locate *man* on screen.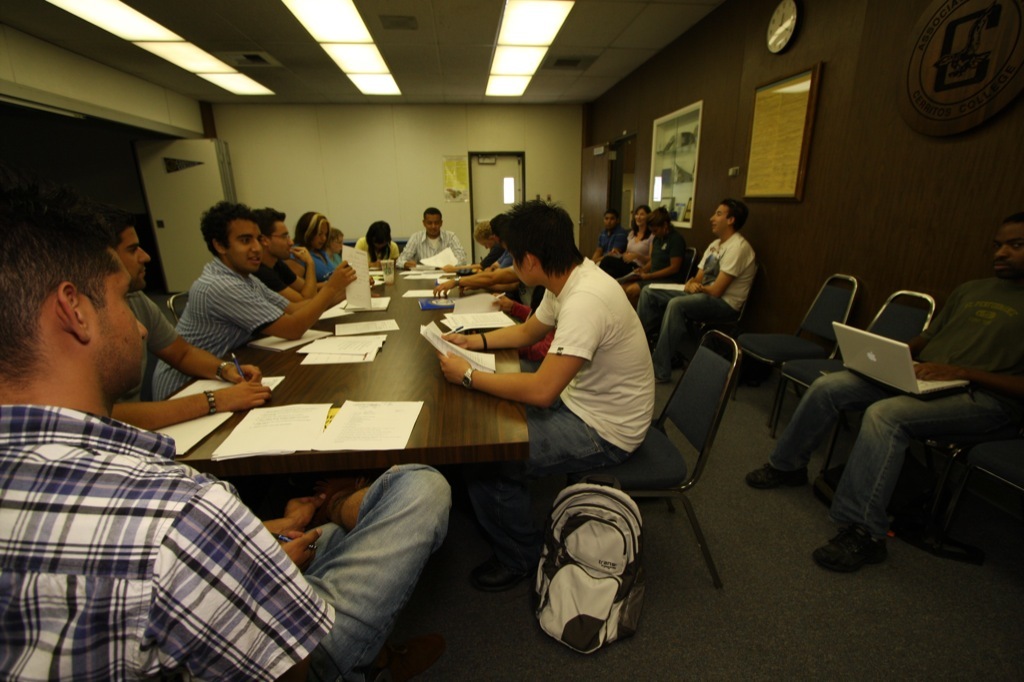
On screen at l=90, t=203, r=270, b=430.
